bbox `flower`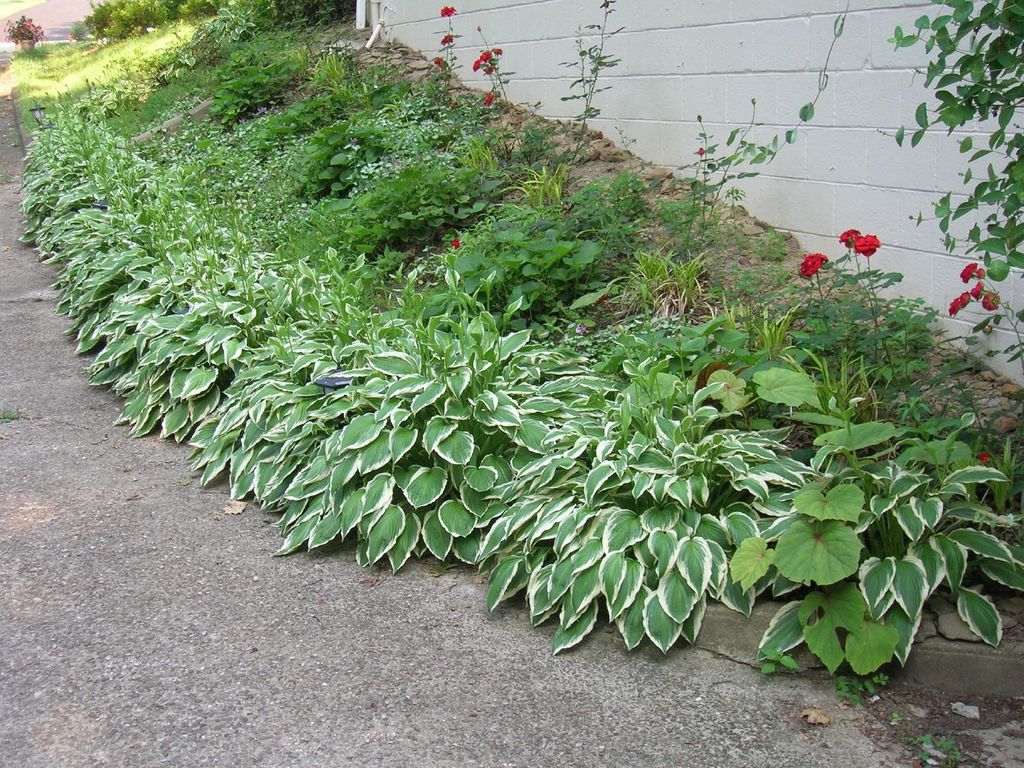
450 236 463 252
